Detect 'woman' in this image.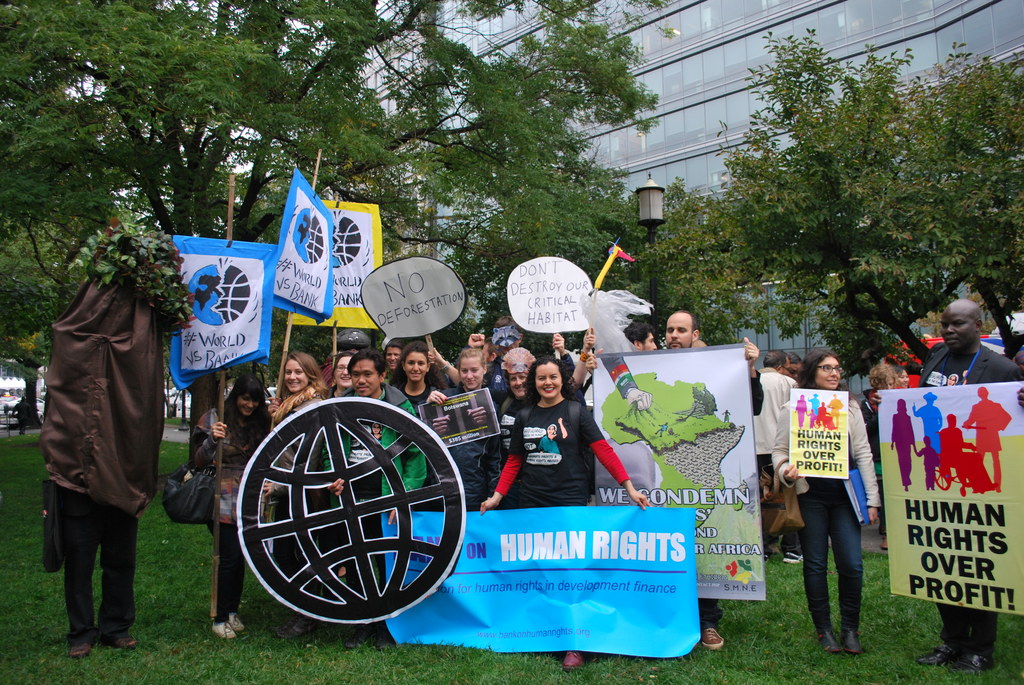
Detection: select_region(422, 347, 498, 507).
